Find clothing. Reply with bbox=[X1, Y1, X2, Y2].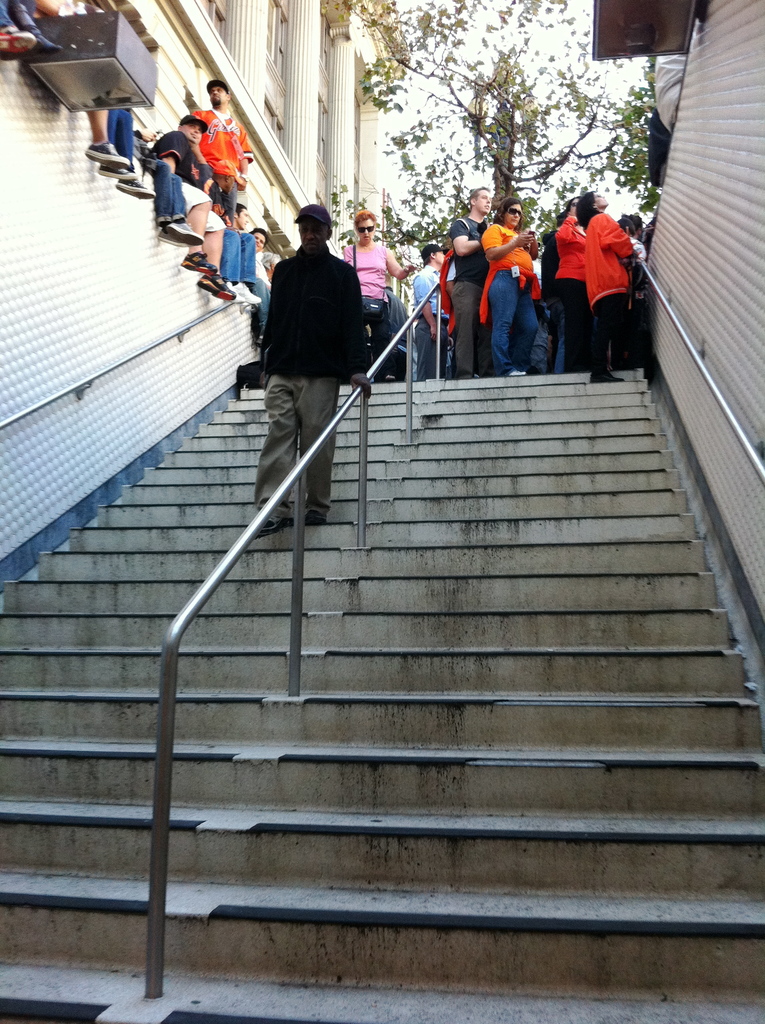
bbox=[546, 211, 599, 364].
